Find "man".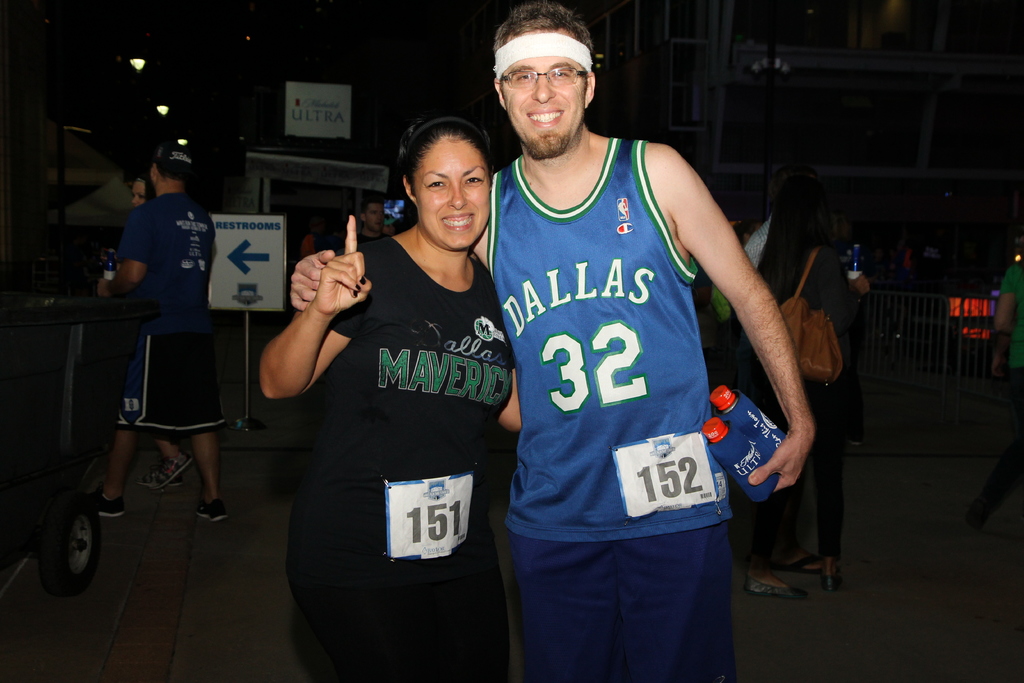
pyautogui.locateOnScreen(284, 0, 812, 666).
